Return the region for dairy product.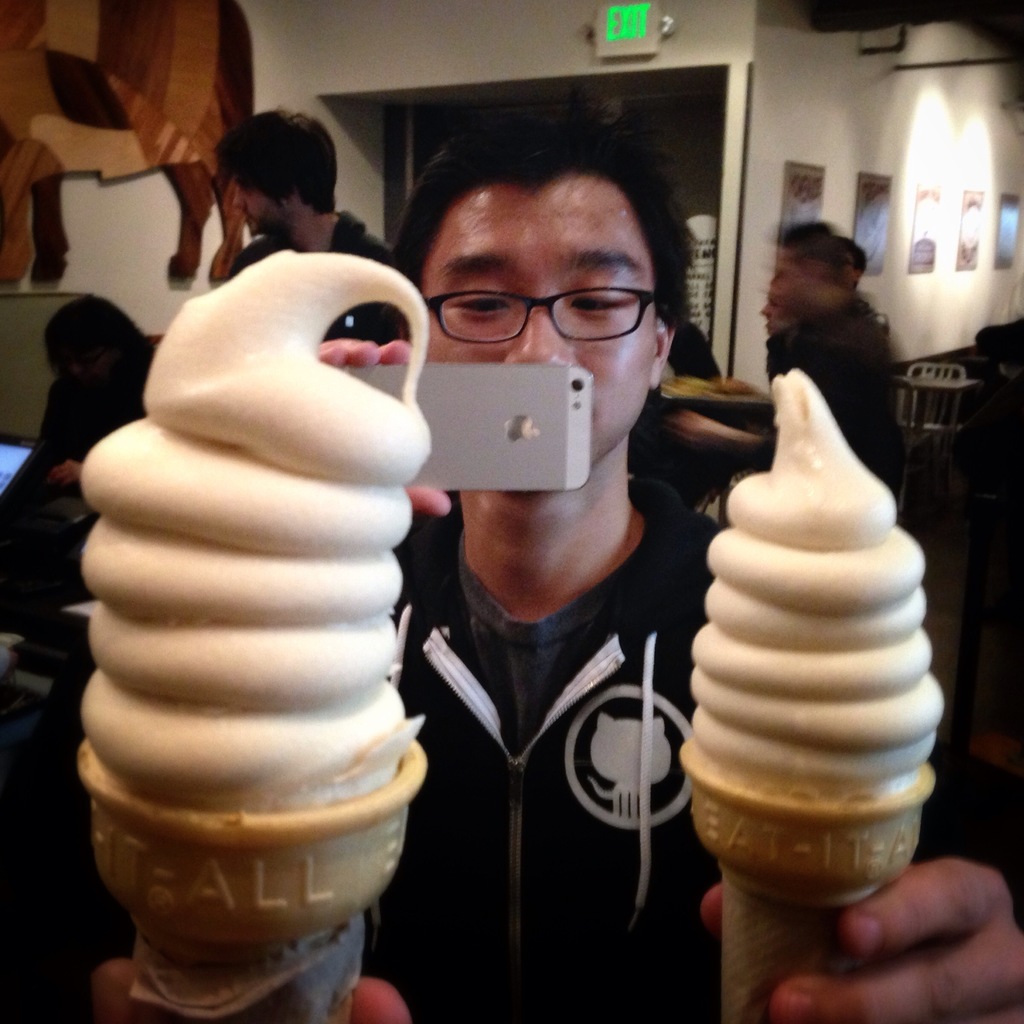
<bbox>686, 378, 950, 788</bbox>.
